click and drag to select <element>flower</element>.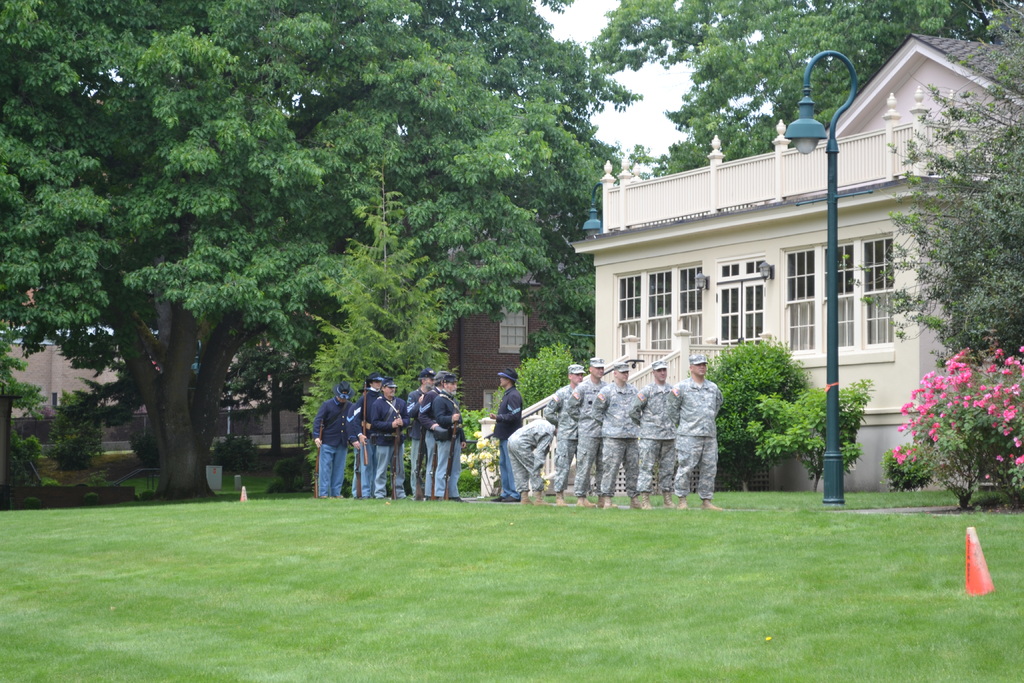
Selection: (987, 363, 998, 377).
